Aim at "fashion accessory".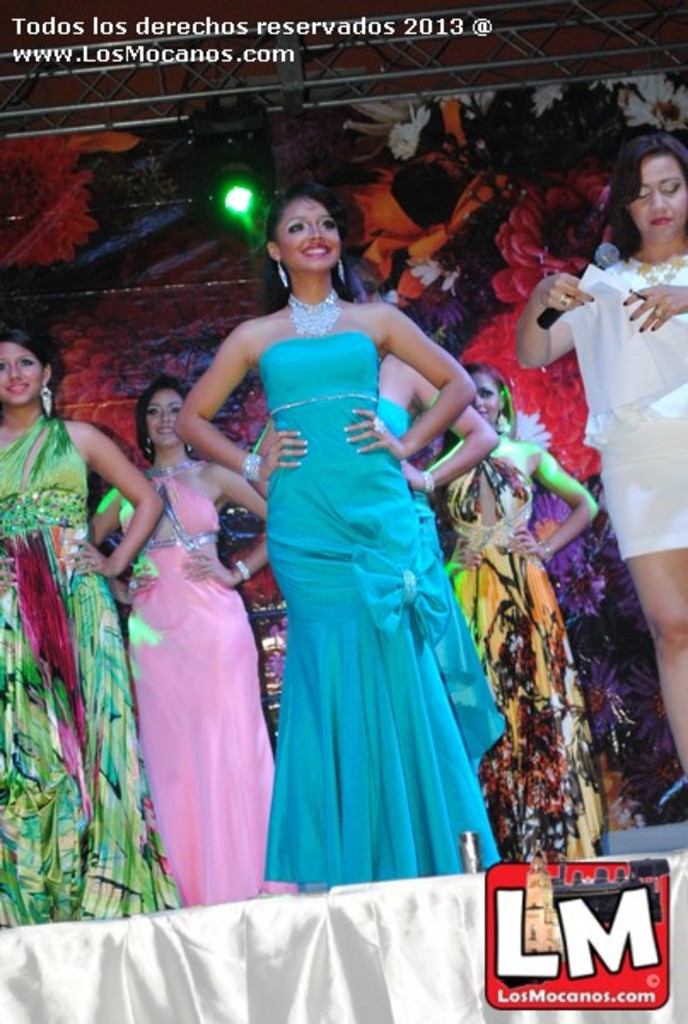
Aimed at 630 317 632 321.
